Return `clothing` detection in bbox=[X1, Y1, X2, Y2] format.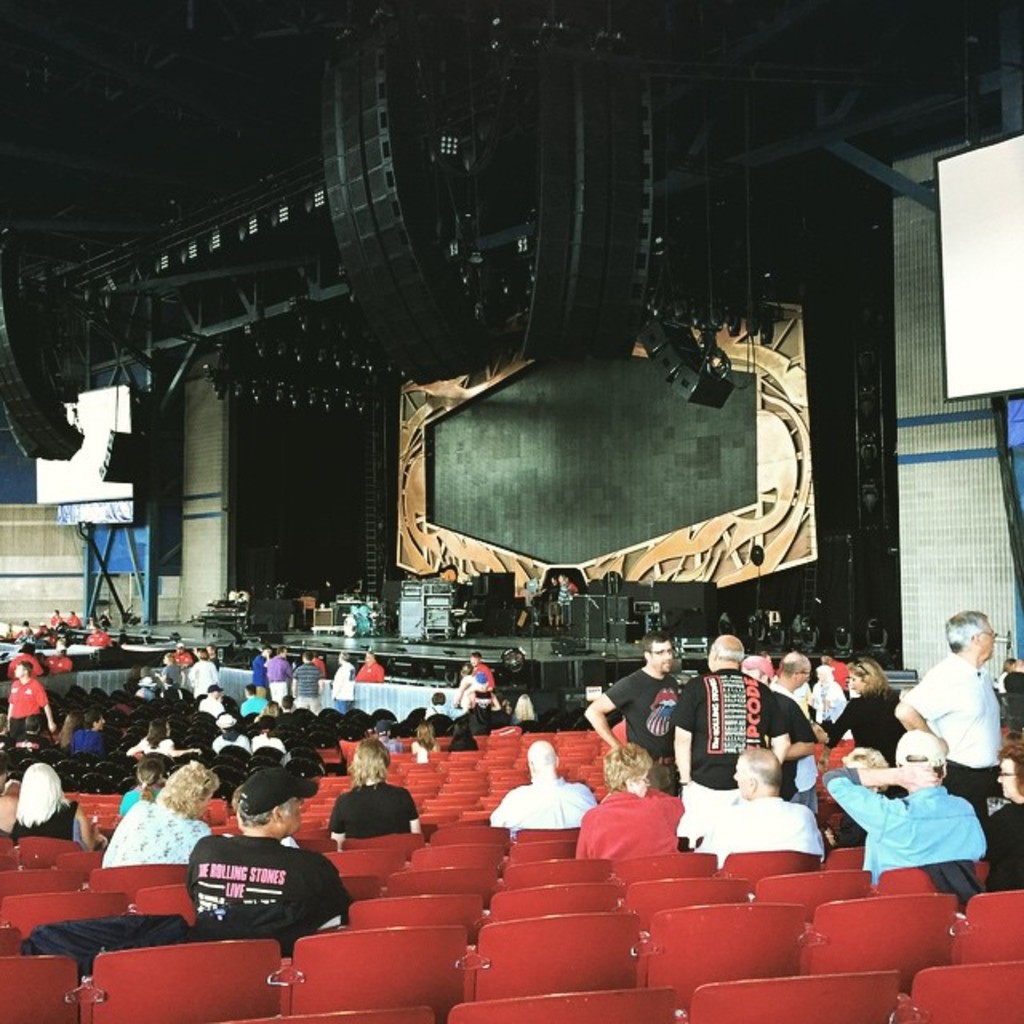
bbox=[992, 794, 1022, 888].
